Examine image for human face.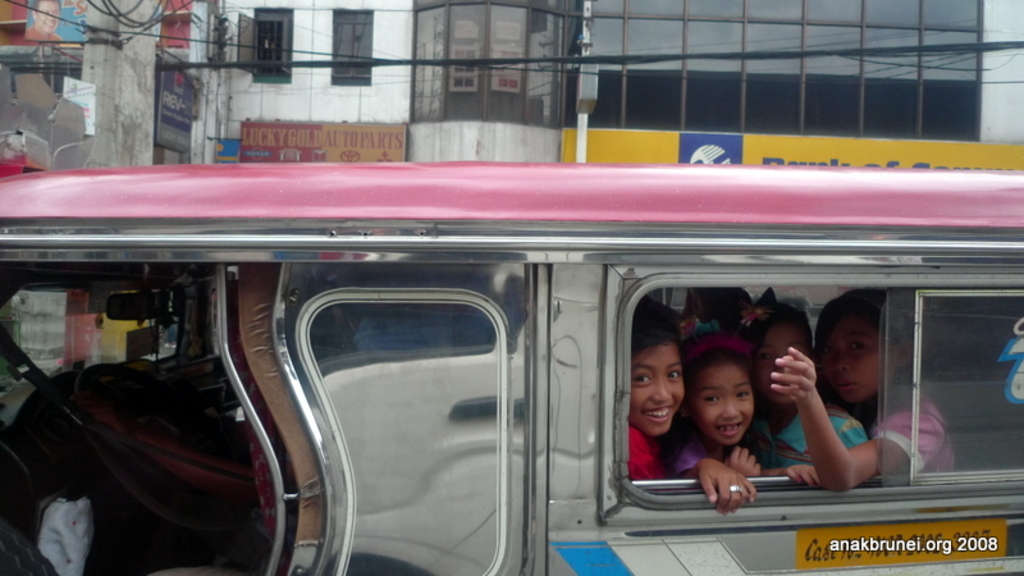
Examination result: (627,346,684,433).
